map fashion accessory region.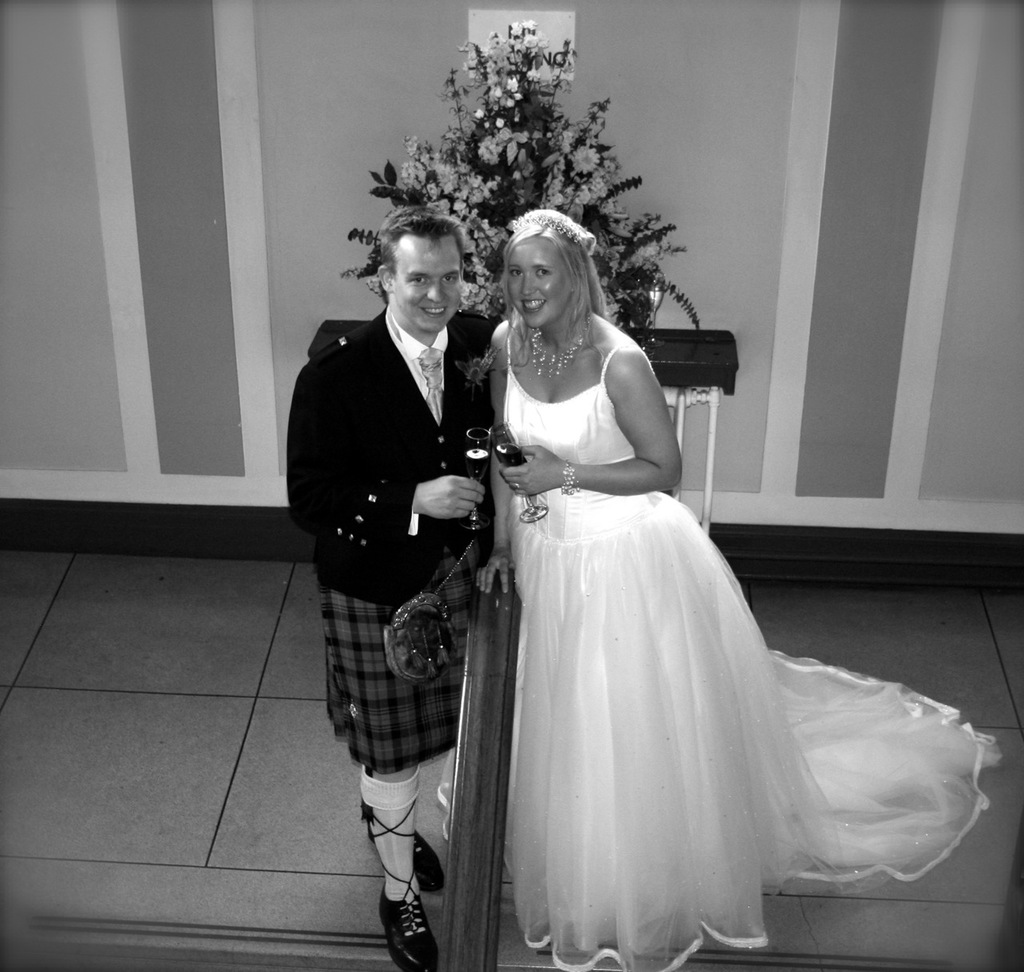
Mapped to [left=527, top=311, right=590, bottom=380].
